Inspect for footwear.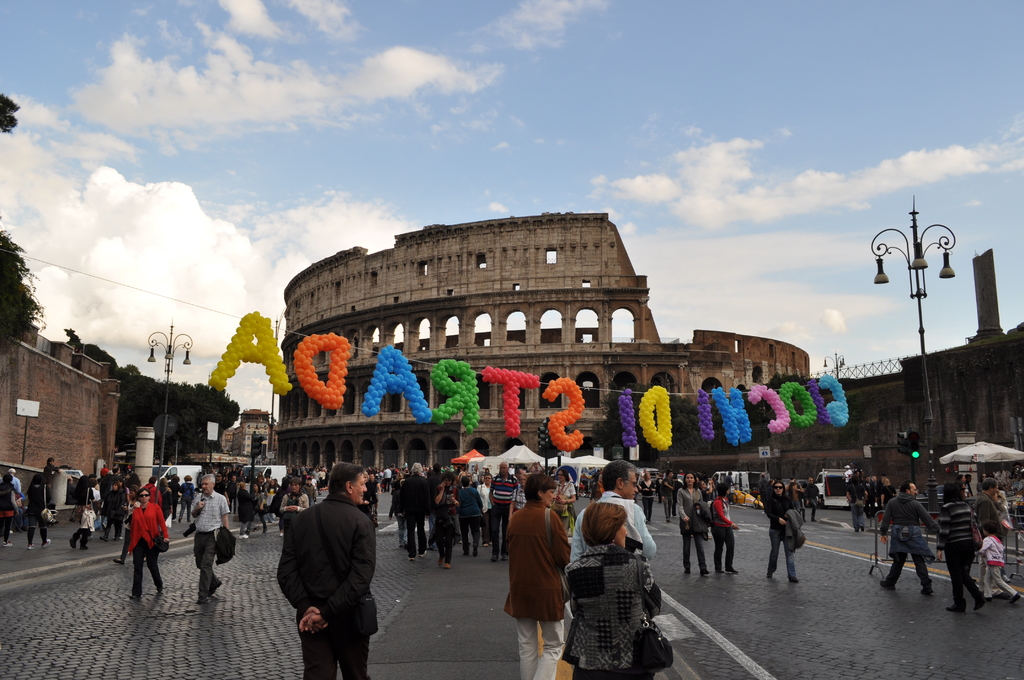
Inspection: bbox(446, 563, 450, 567).
